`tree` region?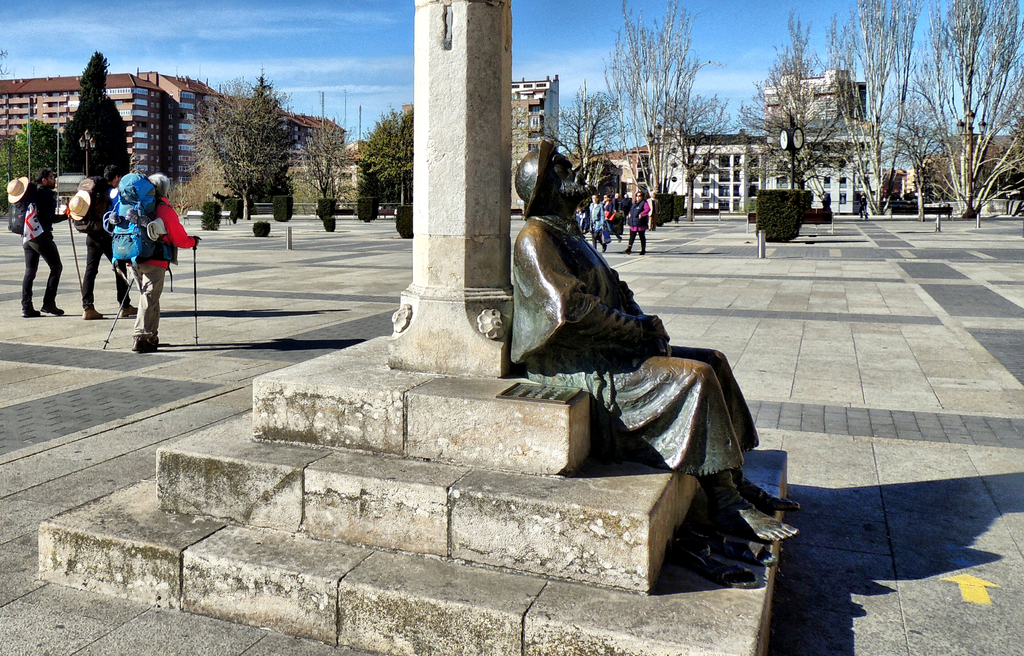
locate(62, 47, 113, 182)
